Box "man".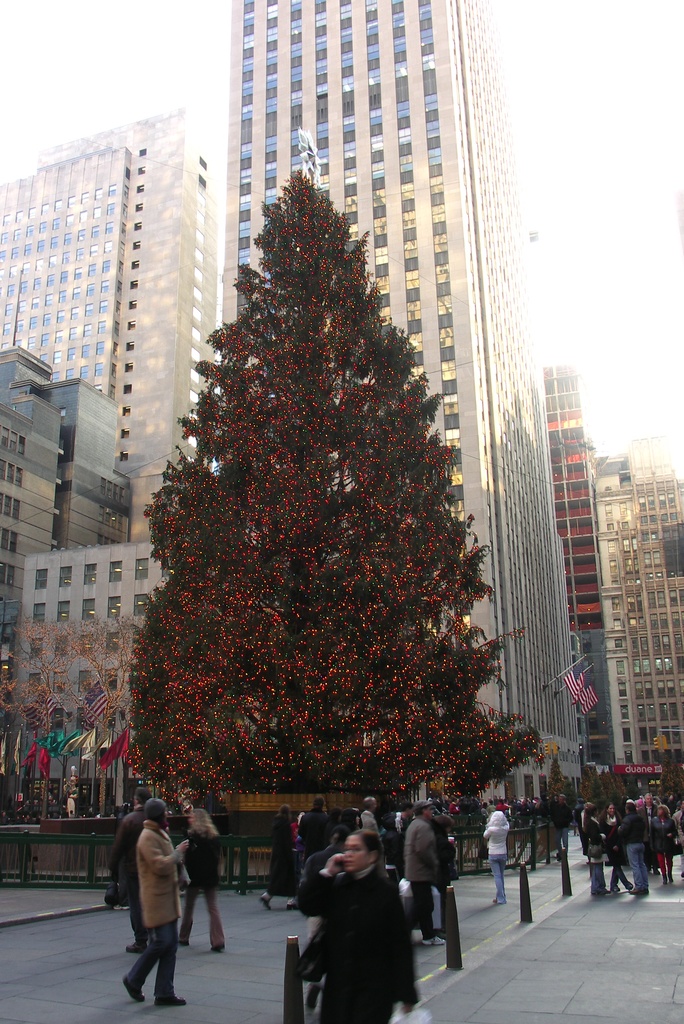
(x1=641, y1=792, x2=658, y2=818).
